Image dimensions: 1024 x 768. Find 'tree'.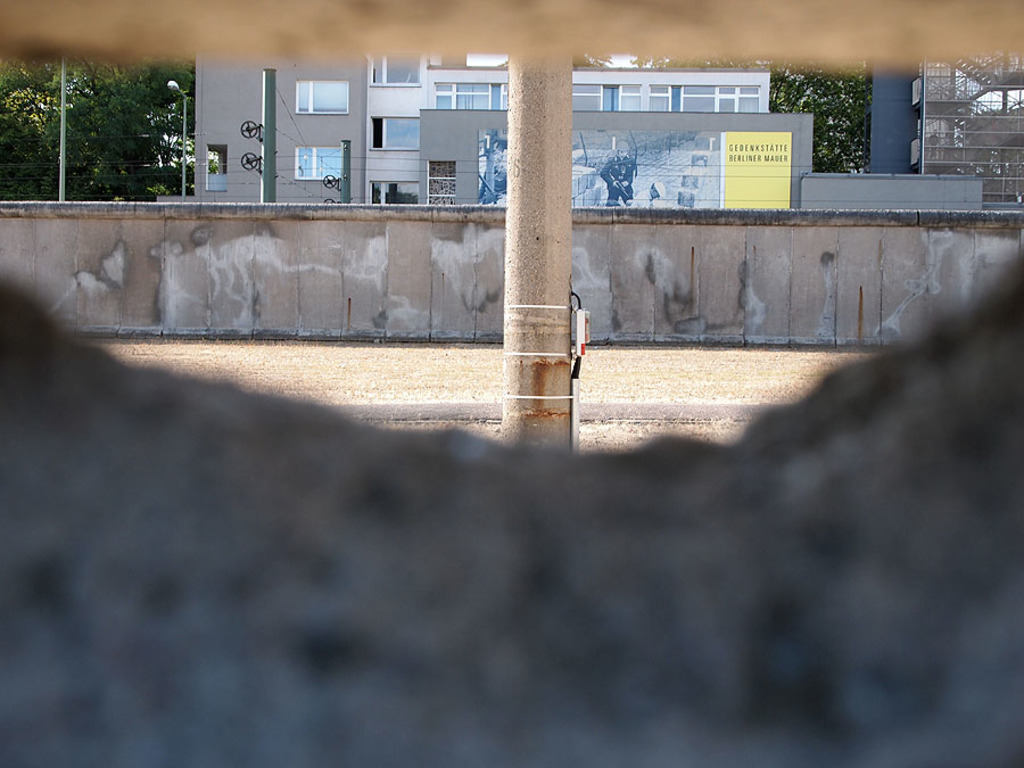
<box>0,63,191,200</box>.
